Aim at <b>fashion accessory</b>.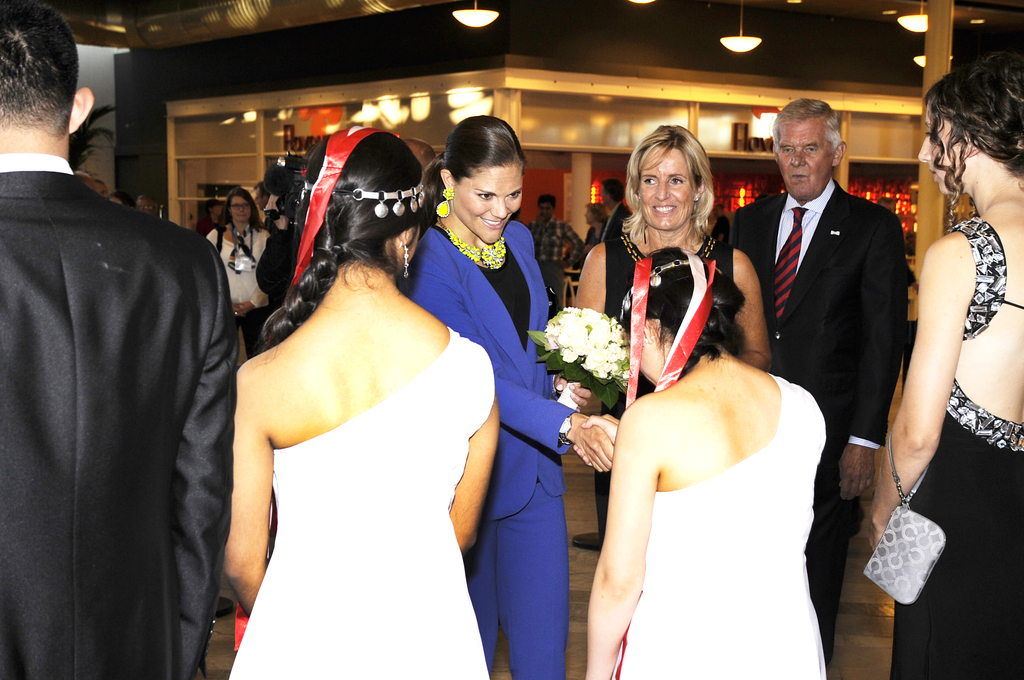
Aimed at 214:594:238:620.
